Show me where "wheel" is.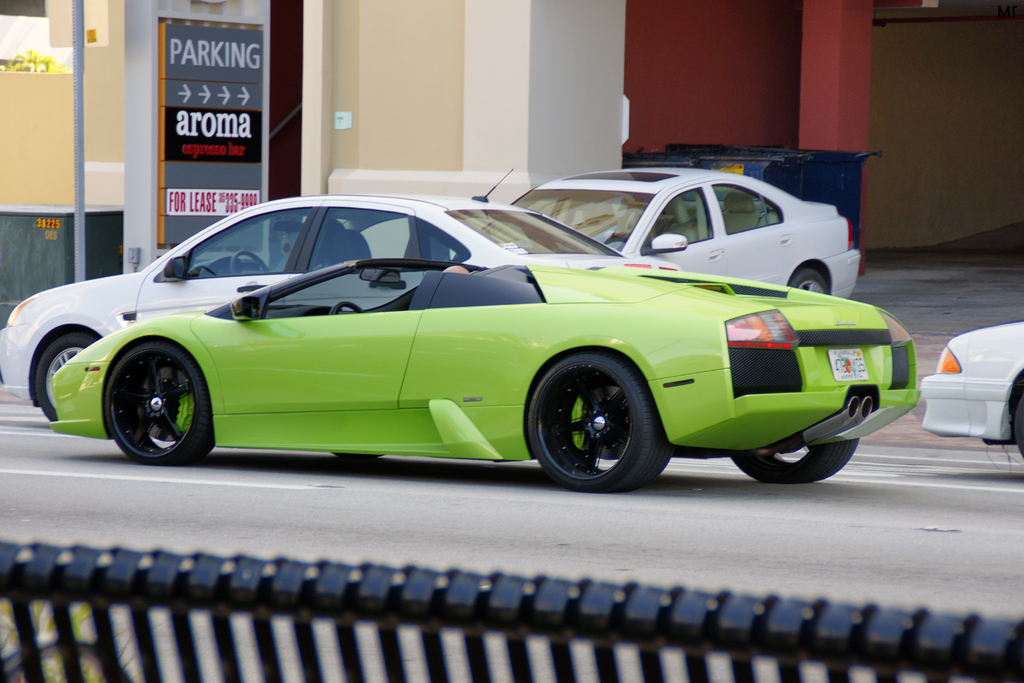
"wheel" is at box=[31, 338, 102, 424].
